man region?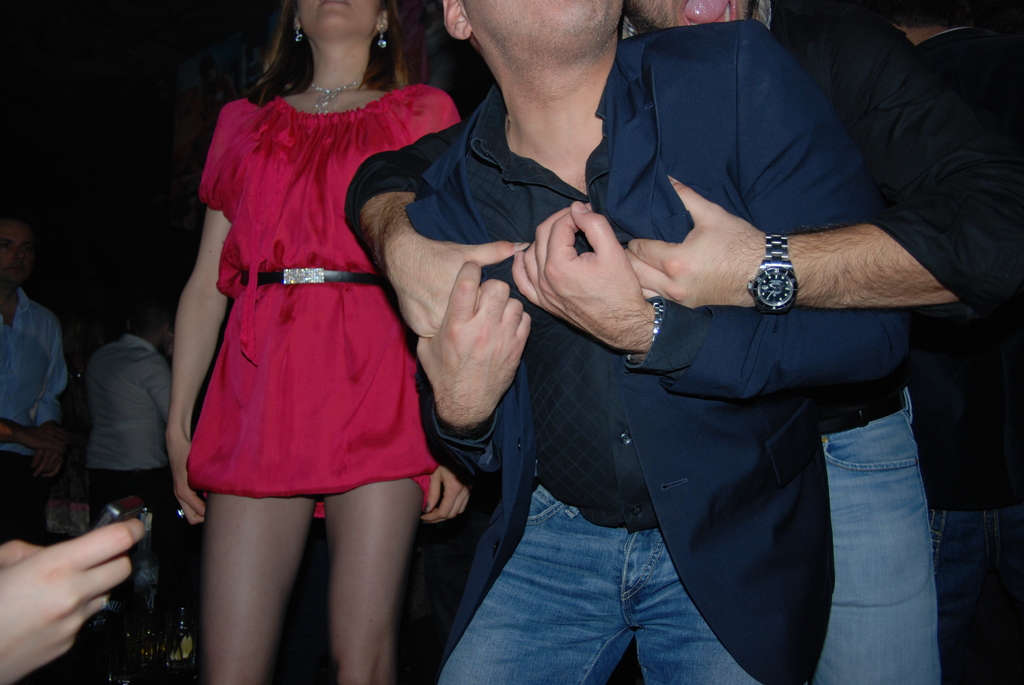
73,305,172,522
